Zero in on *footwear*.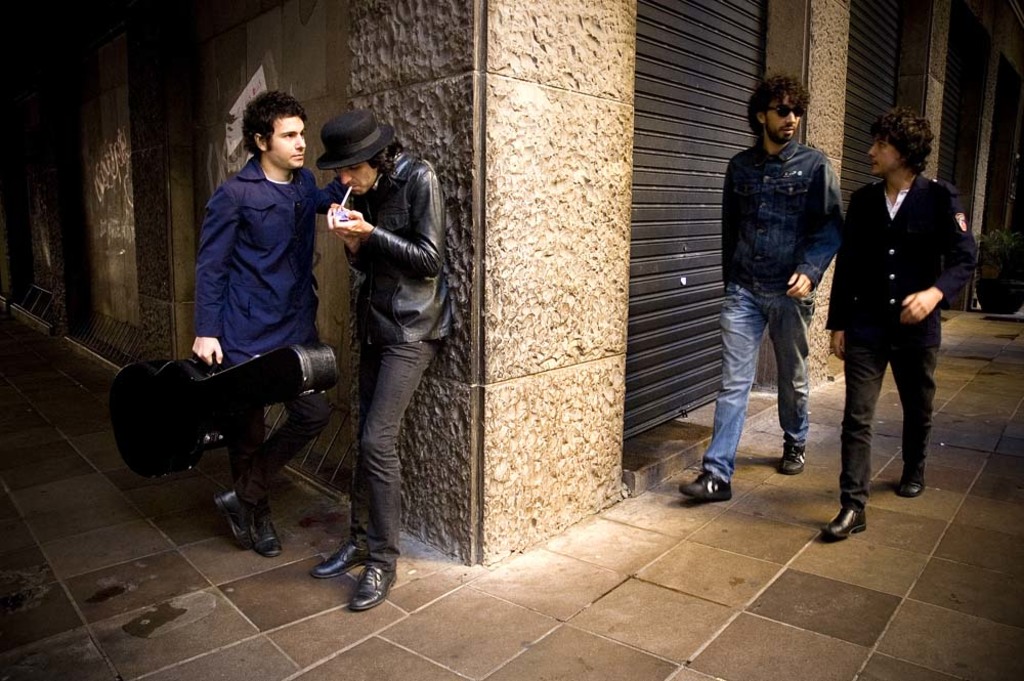
Zeroed in: crop(679, 466, 734, 501).
